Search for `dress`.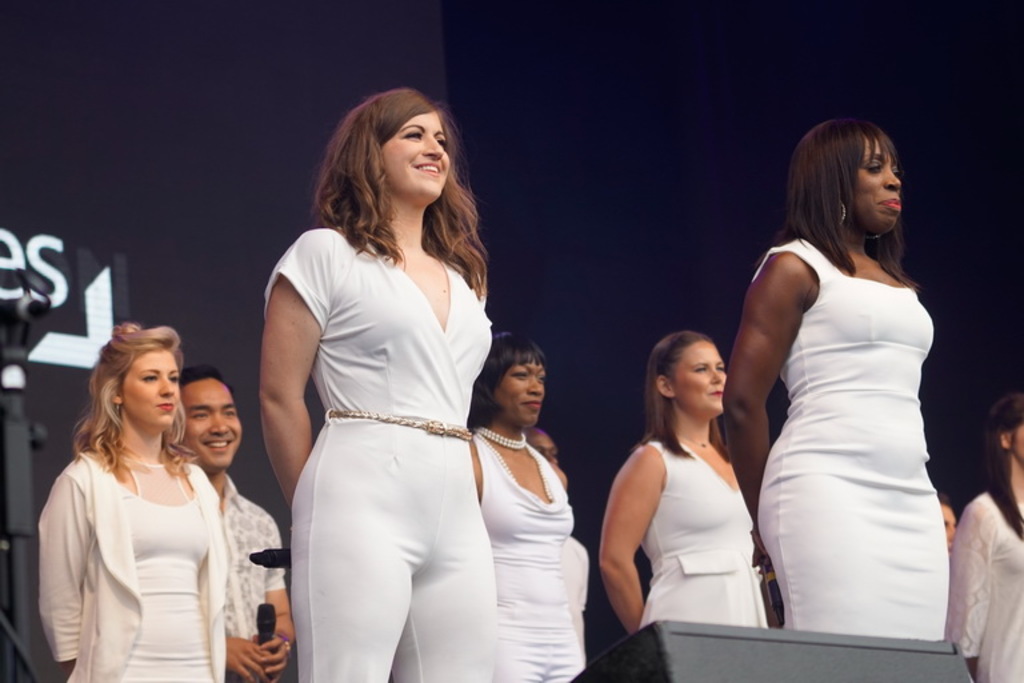
Found at pyautogui.locateOnScreen(940, 487, 1023, 682).
